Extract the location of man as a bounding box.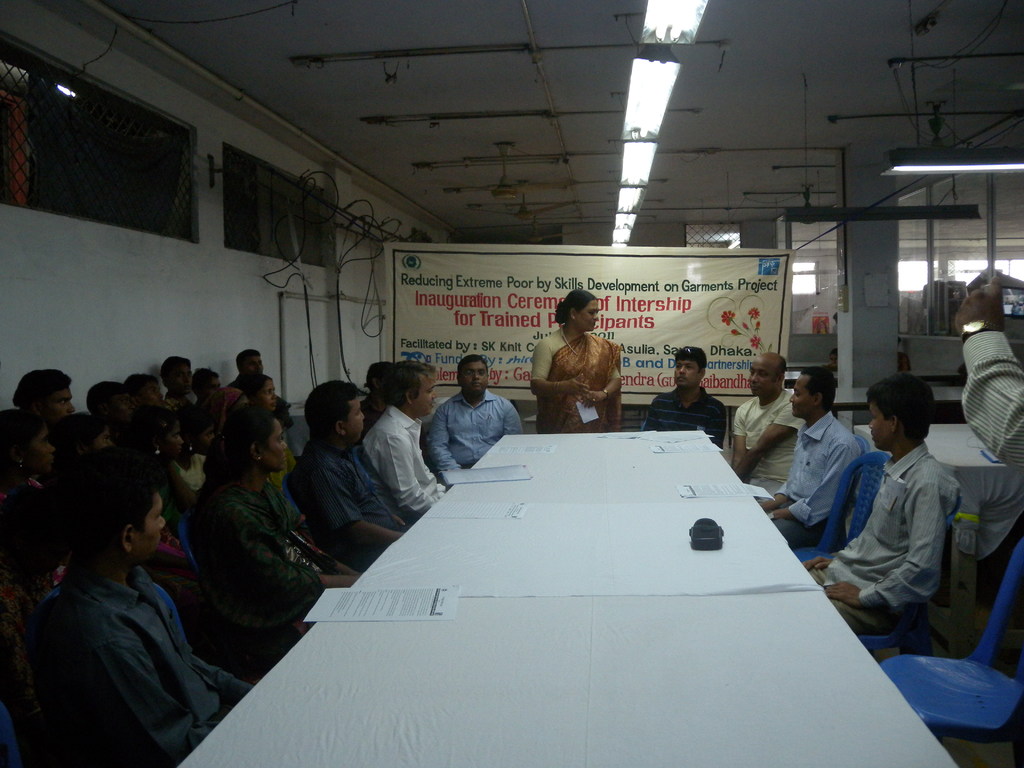
bbox=(729, 349, 800, 499).
